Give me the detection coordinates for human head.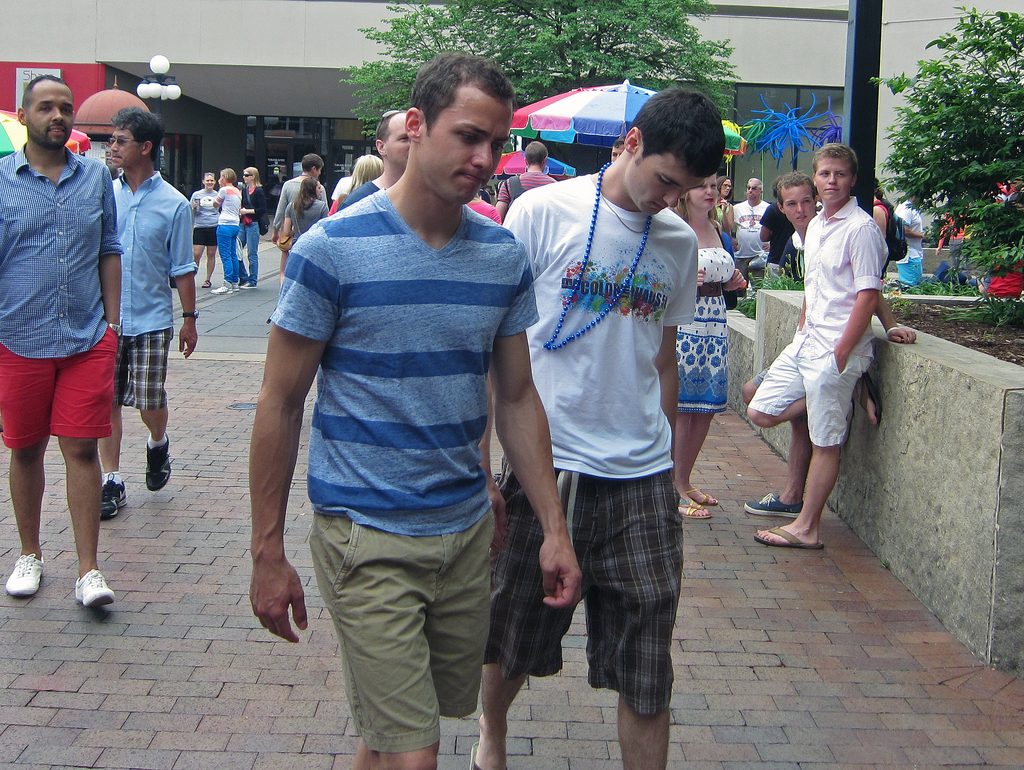
(x1=107, y1=105, x2=164, y2=169).
